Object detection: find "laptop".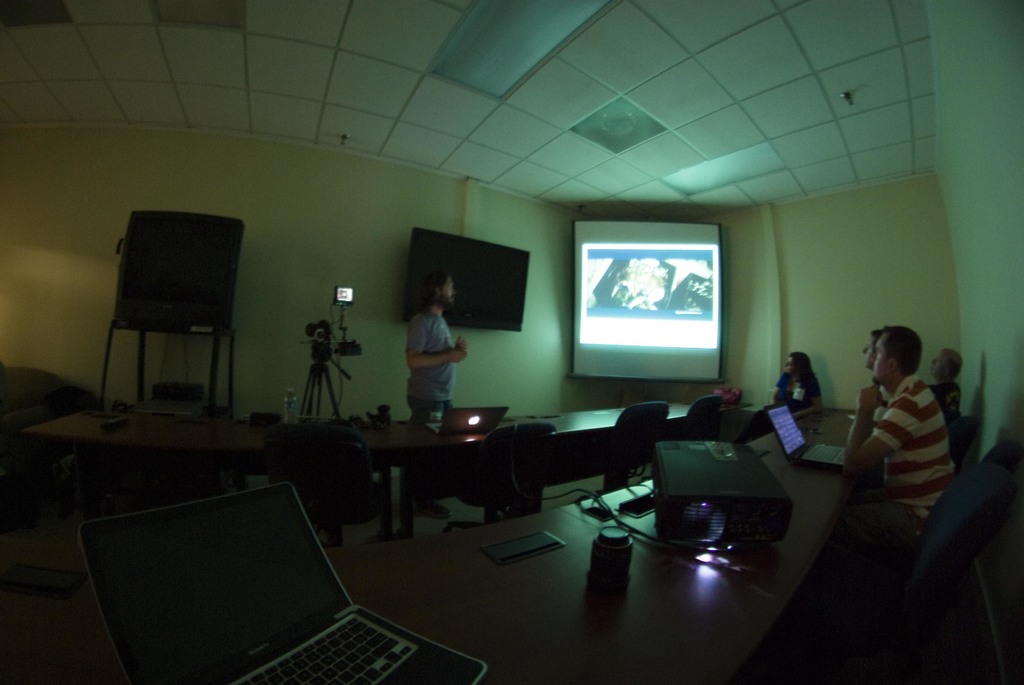
select_region(426, 406, 507, 437).
